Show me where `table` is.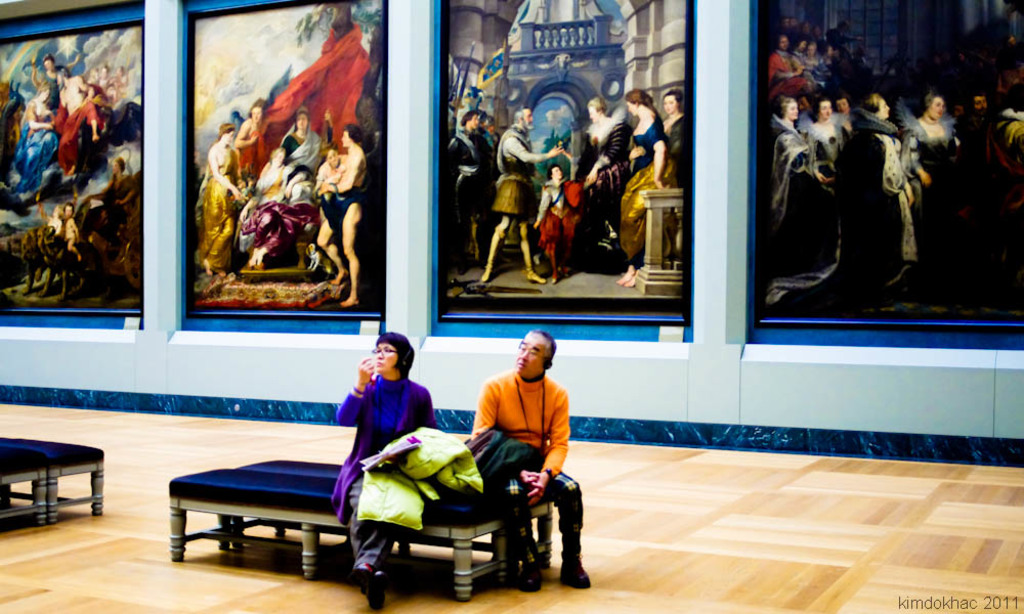
`table` is at (164,463,504,603).
